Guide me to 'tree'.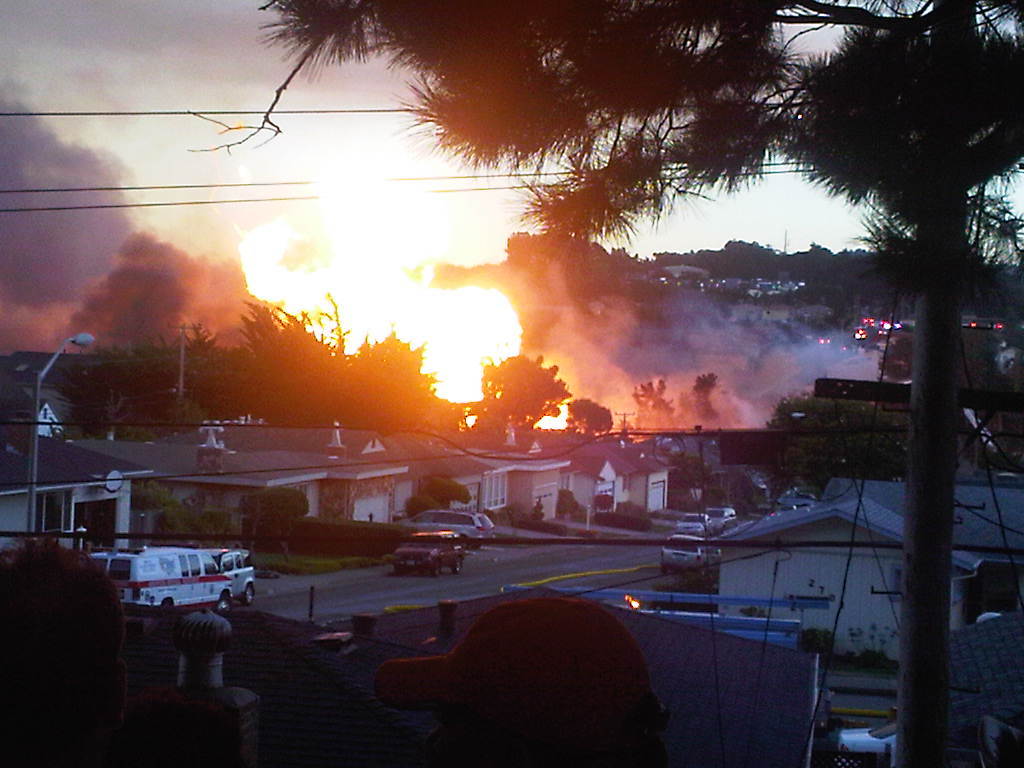
Guidance: 624, 371, 684, 432.
